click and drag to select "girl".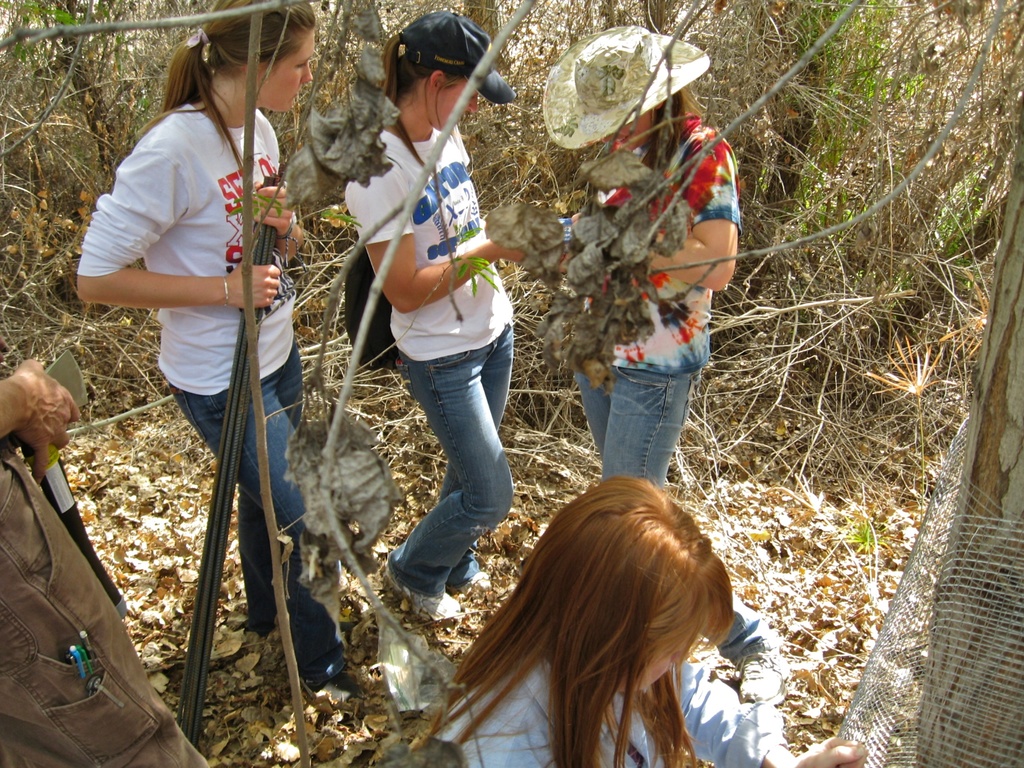
Selection: [left=539, top=23, right=740, bottom=482].
